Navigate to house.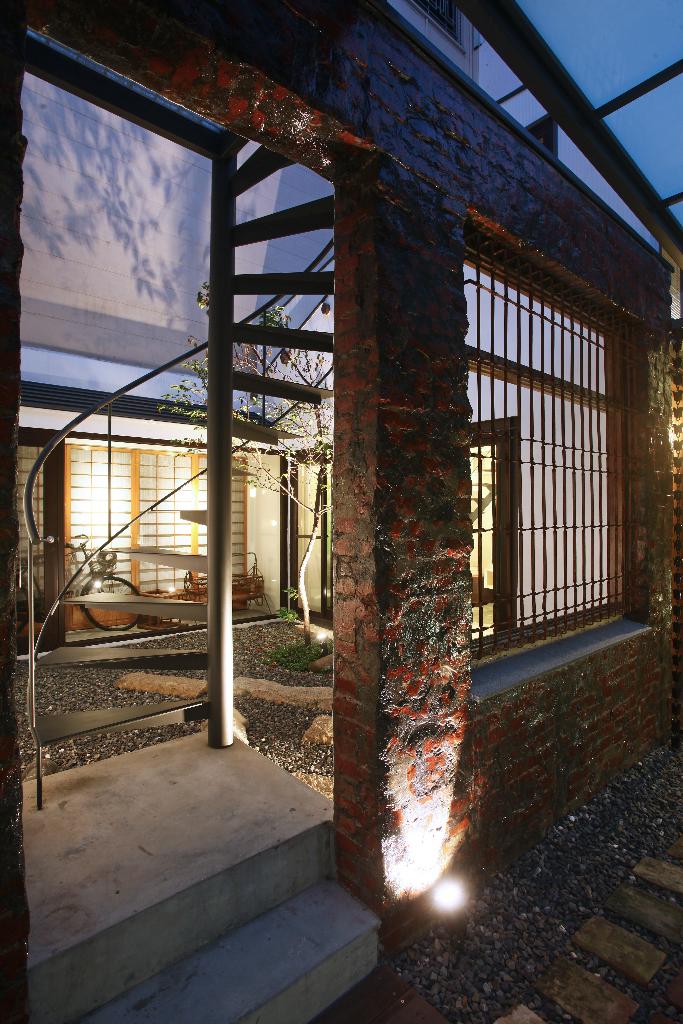
Navigation target: detection(0, 1, 682, 1020).
